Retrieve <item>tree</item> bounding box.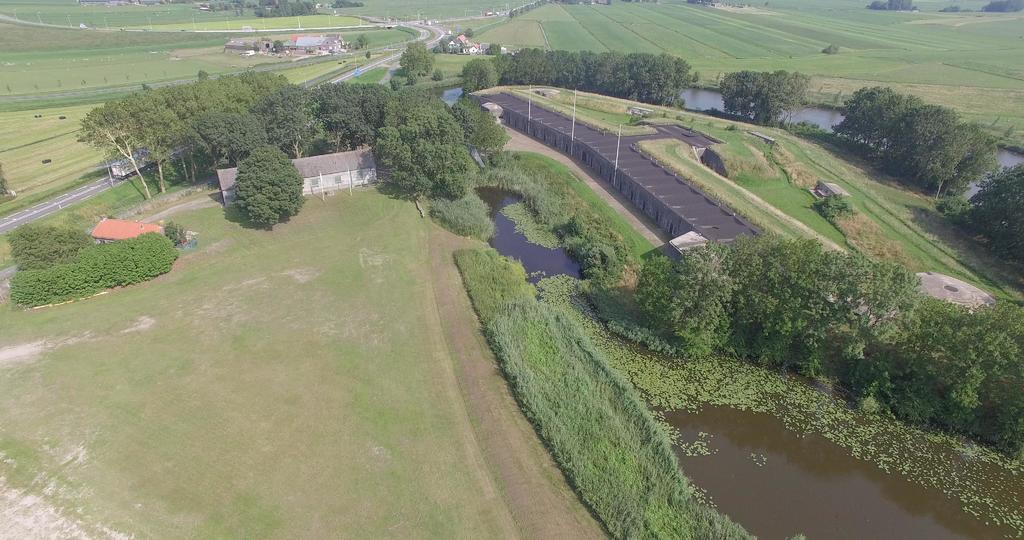
Bounding box: (left=777, top=73, right=816, bottom=127).
